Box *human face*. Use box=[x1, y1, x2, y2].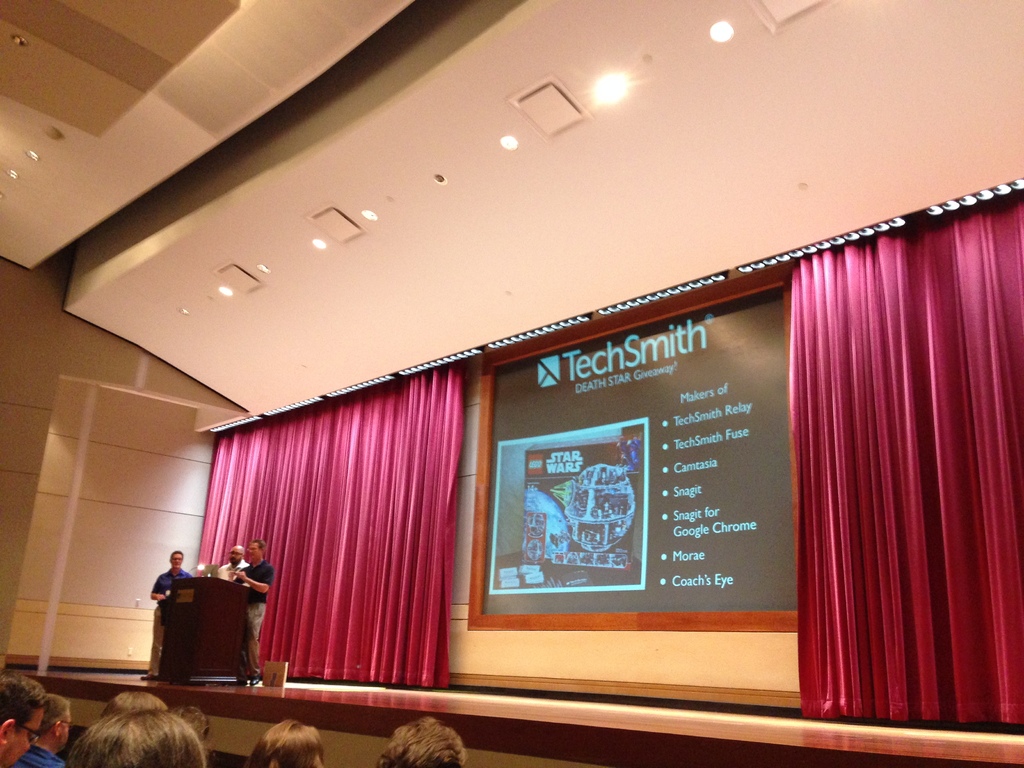
box=[229, 545, 241, 561].
